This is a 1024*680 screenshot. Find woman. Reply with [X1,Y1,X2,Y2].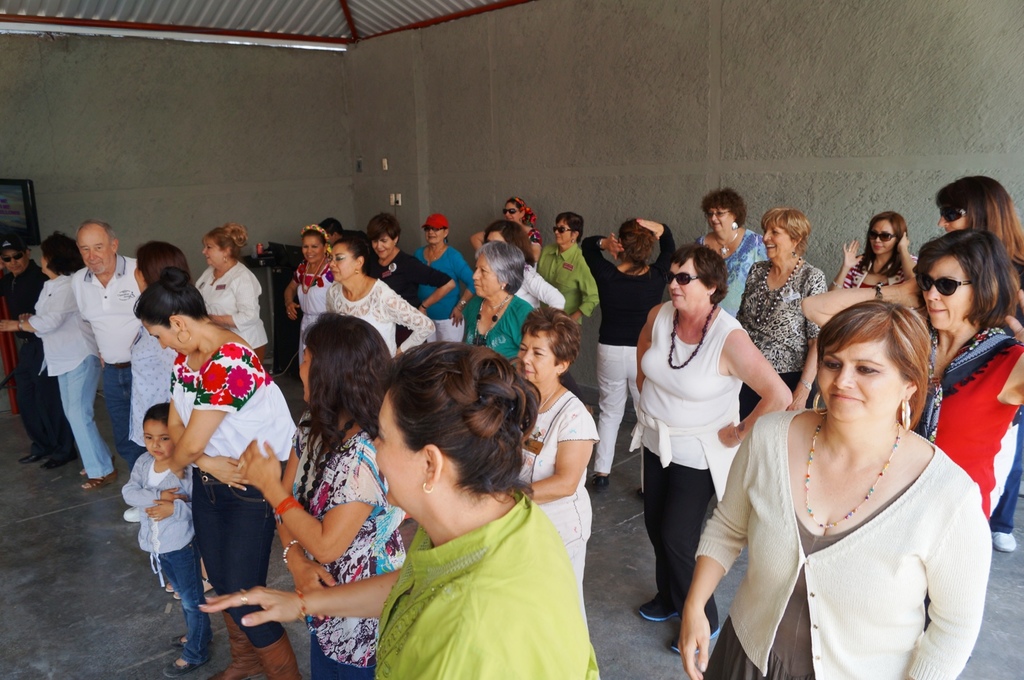
[472,195,539,246].
